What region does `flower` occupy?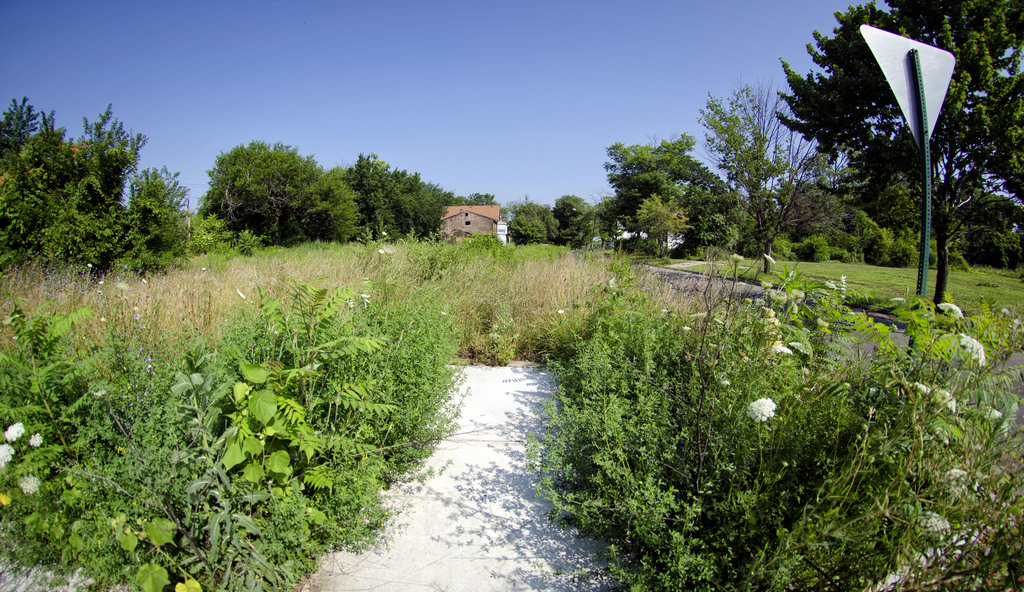
0 491 8 506.
